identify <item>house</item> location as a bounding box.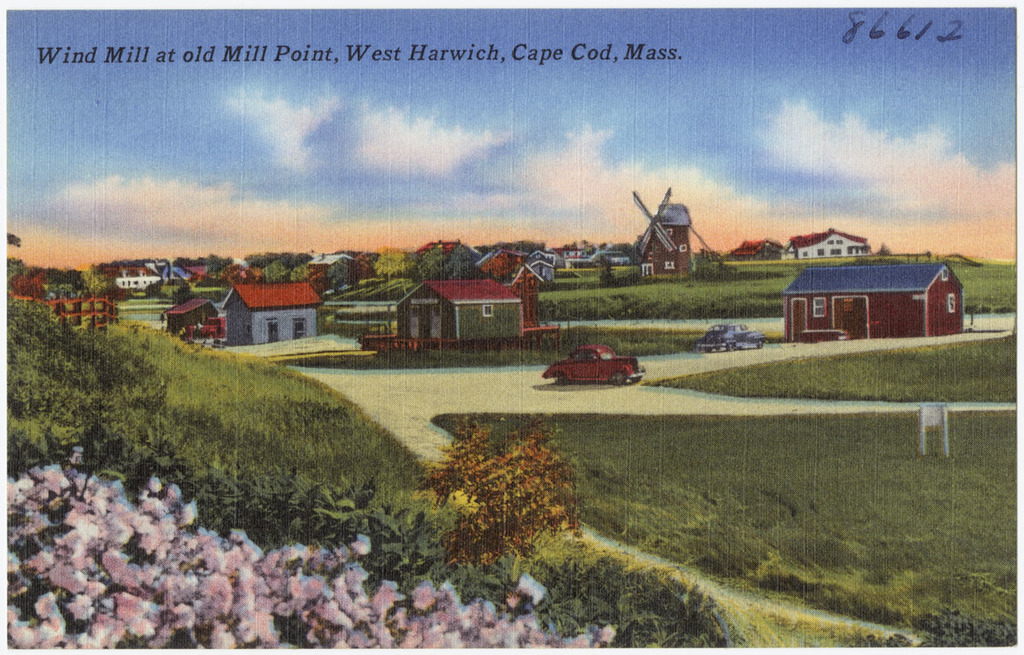
[105, 266, 174, 295].
